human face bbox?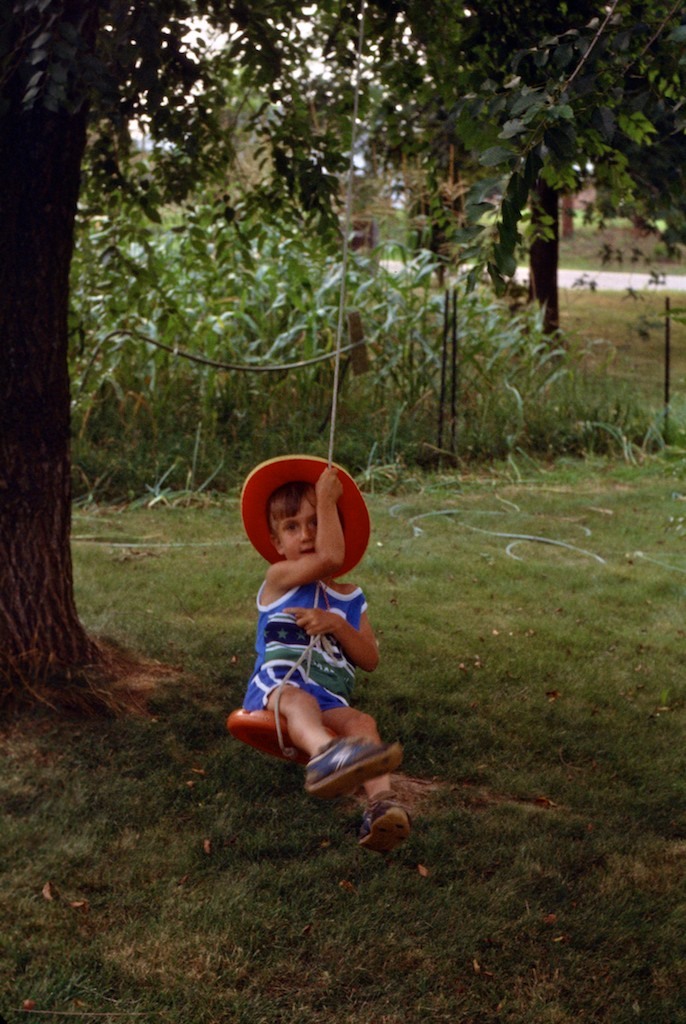
x1=277 y1=494 x2=322 y2=556
